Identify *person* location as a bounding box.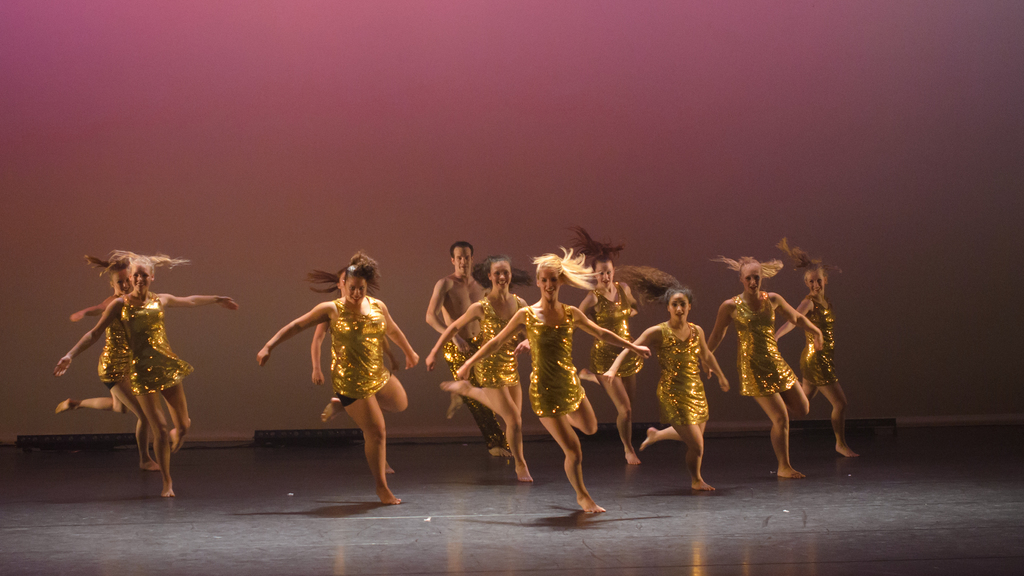
[x1=420, y1=237, x2=514, y2=456].
